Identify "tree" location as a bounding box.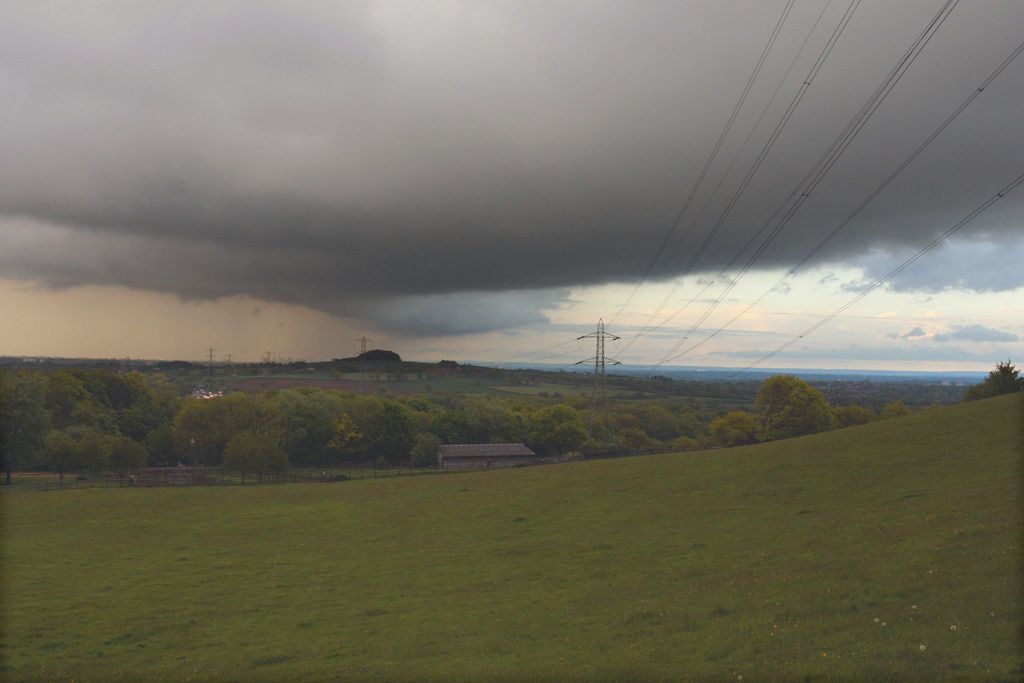
rect(739, 363, 866, 445).
